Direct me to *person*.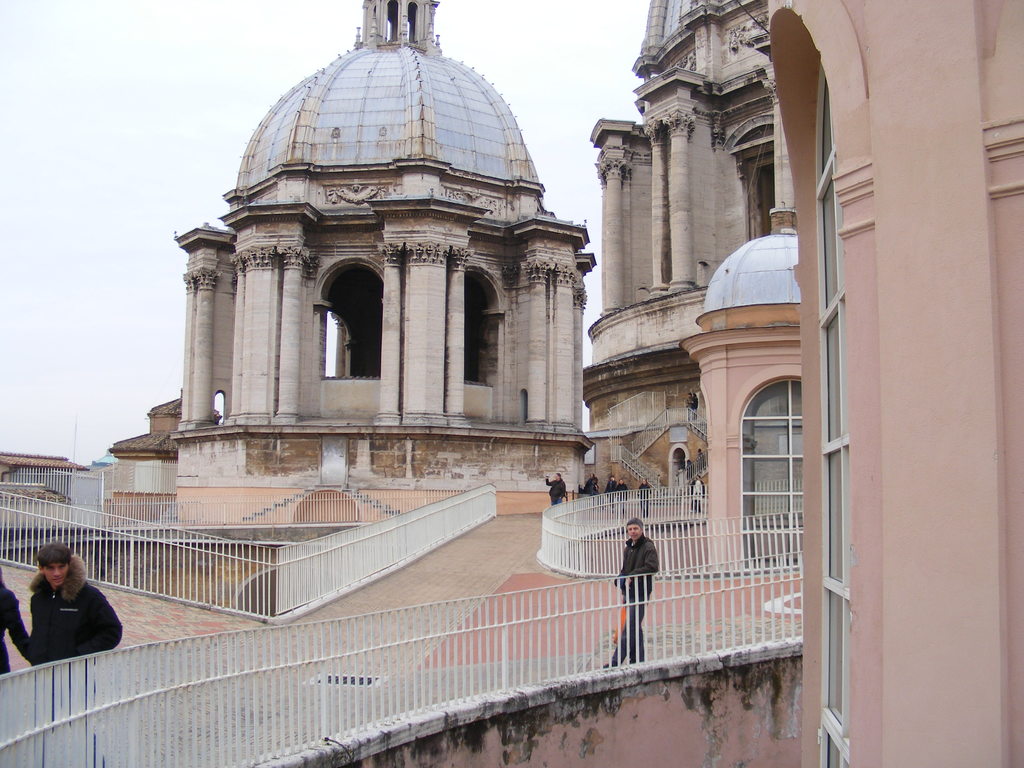
Direction: 543,471,564,504.
